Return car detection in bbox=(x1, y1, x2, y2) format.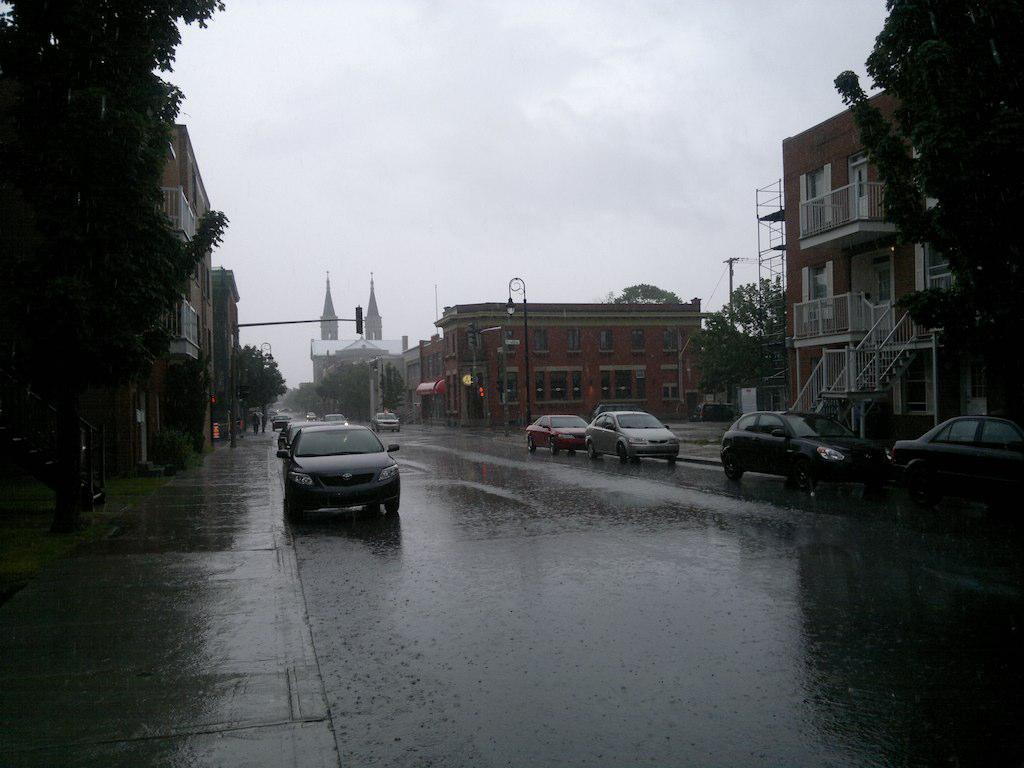
bbox=(276, 427, 400, 525).
